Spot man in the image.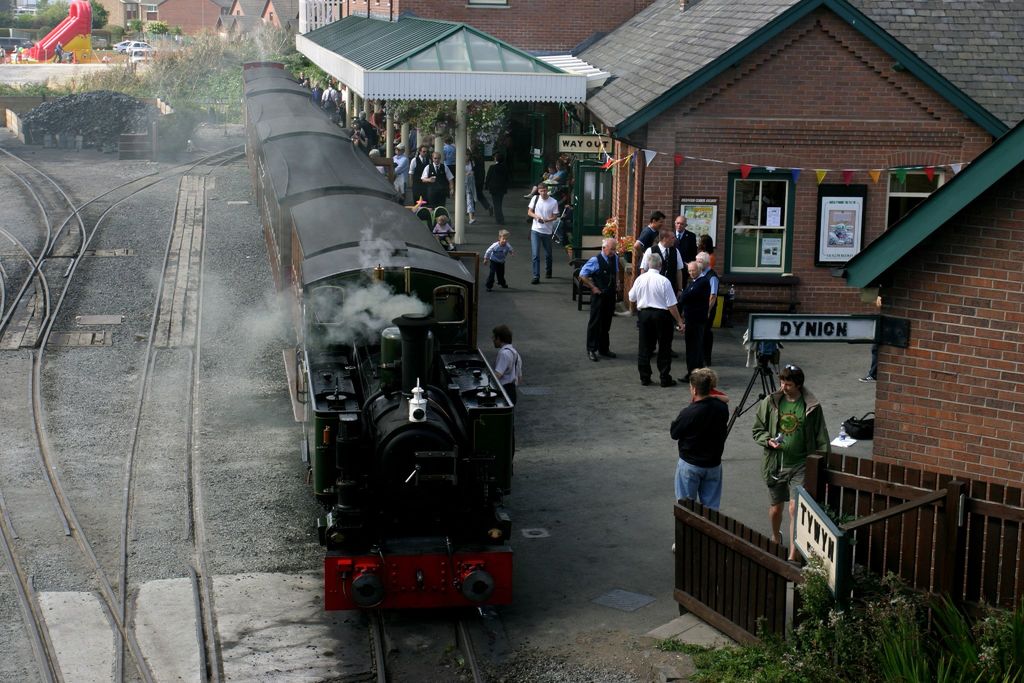
man found at <region>621, 248, 683, 384</region>.
